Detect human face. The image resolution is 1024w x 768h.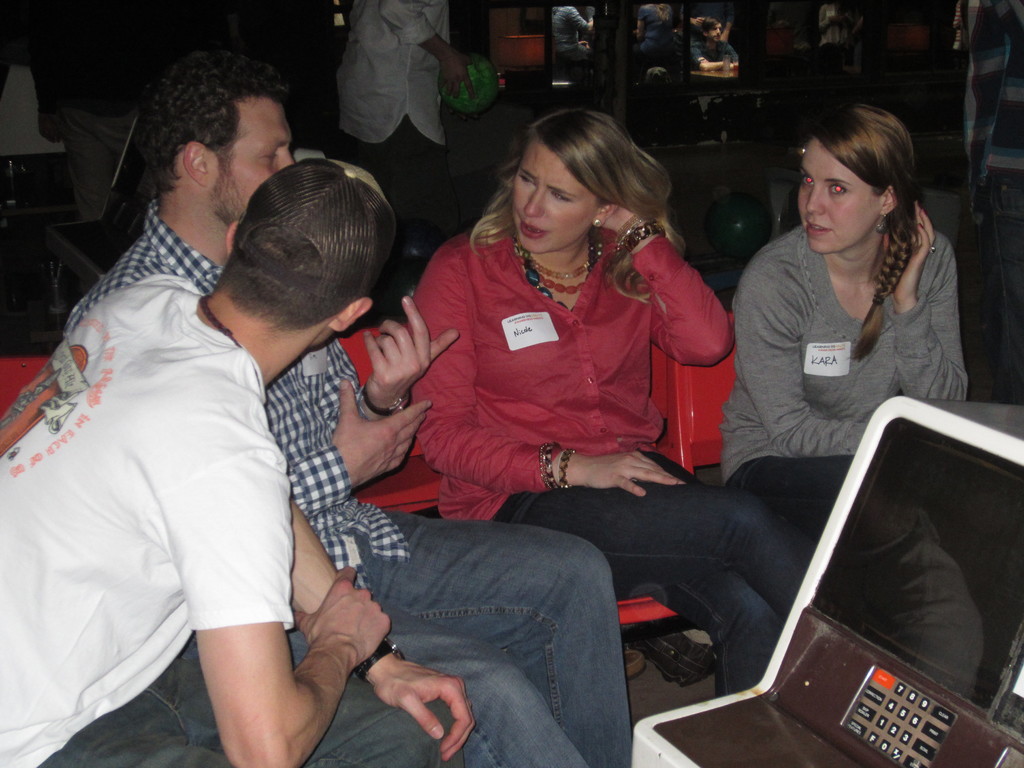
<box>212,91,294,226</box>.
